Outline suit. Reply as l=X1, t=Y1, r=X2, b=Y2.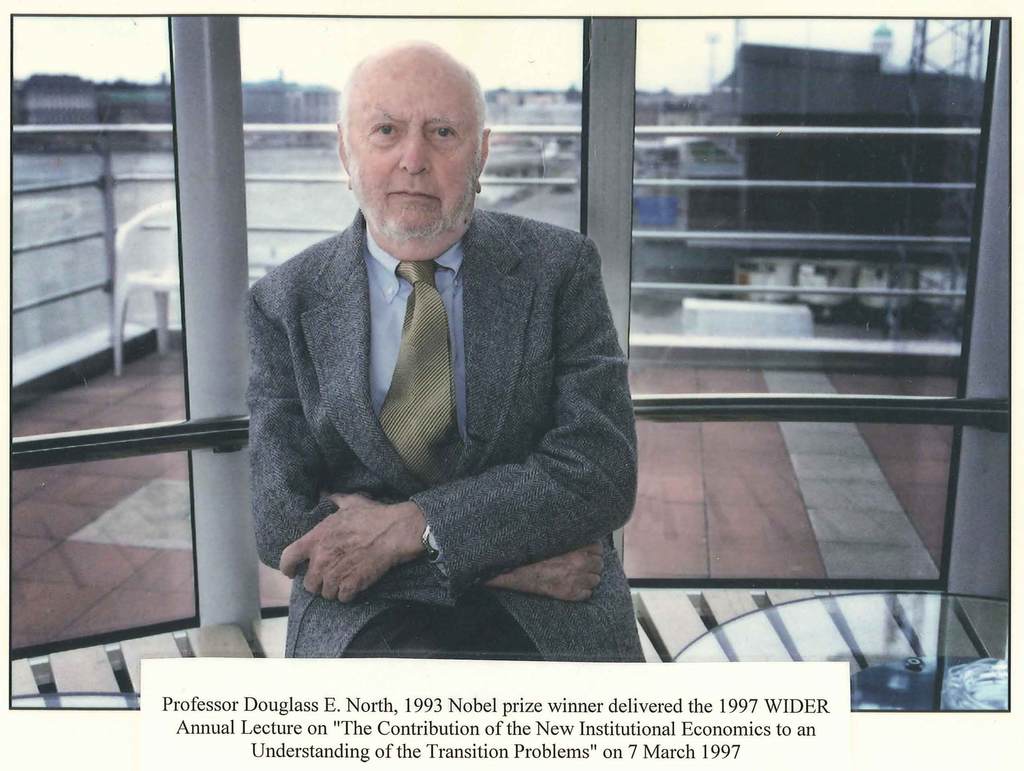
l=226, t=120, r=620, b=647.
